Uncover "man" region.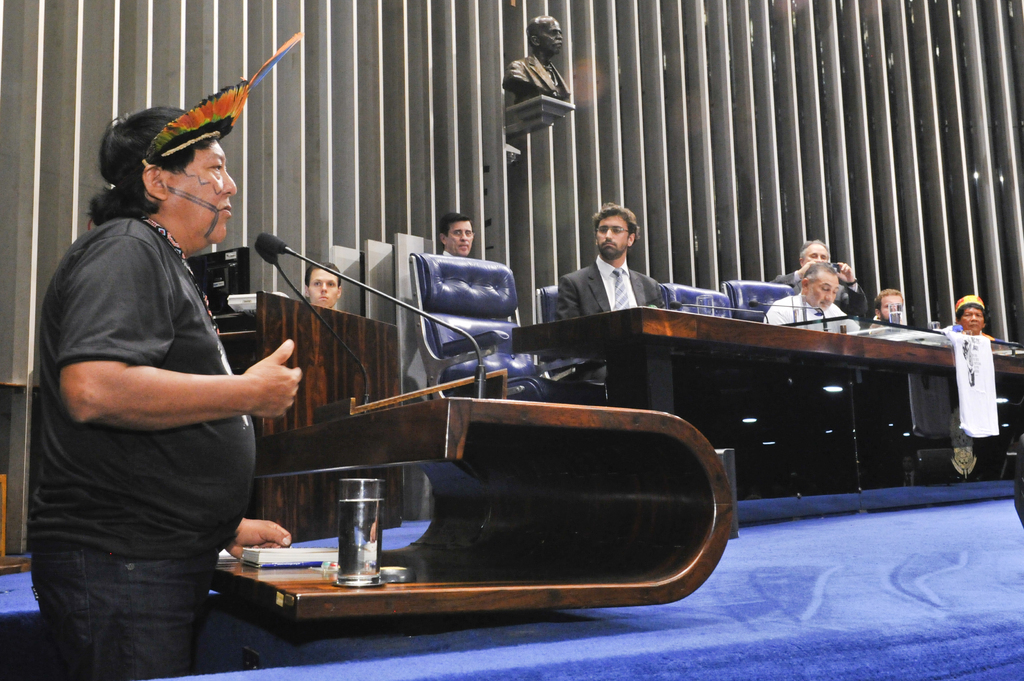
Uncovered: [291,252,346,309].
